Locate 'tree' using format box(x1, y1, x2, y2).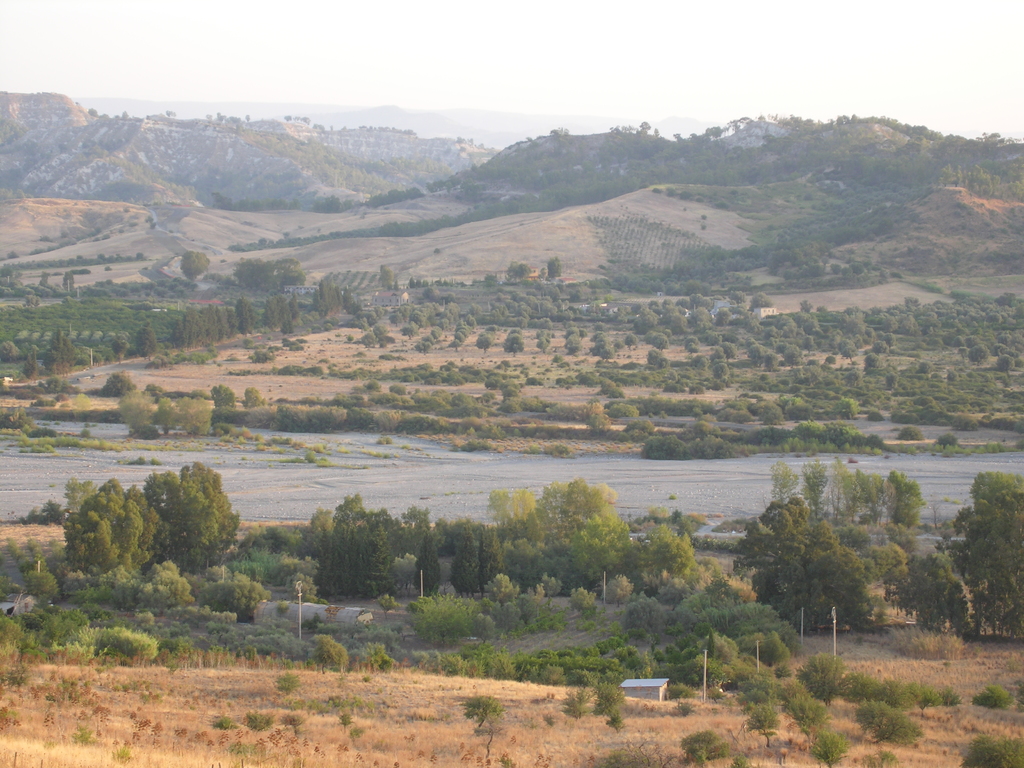
box(547, 256, 563, 287).
